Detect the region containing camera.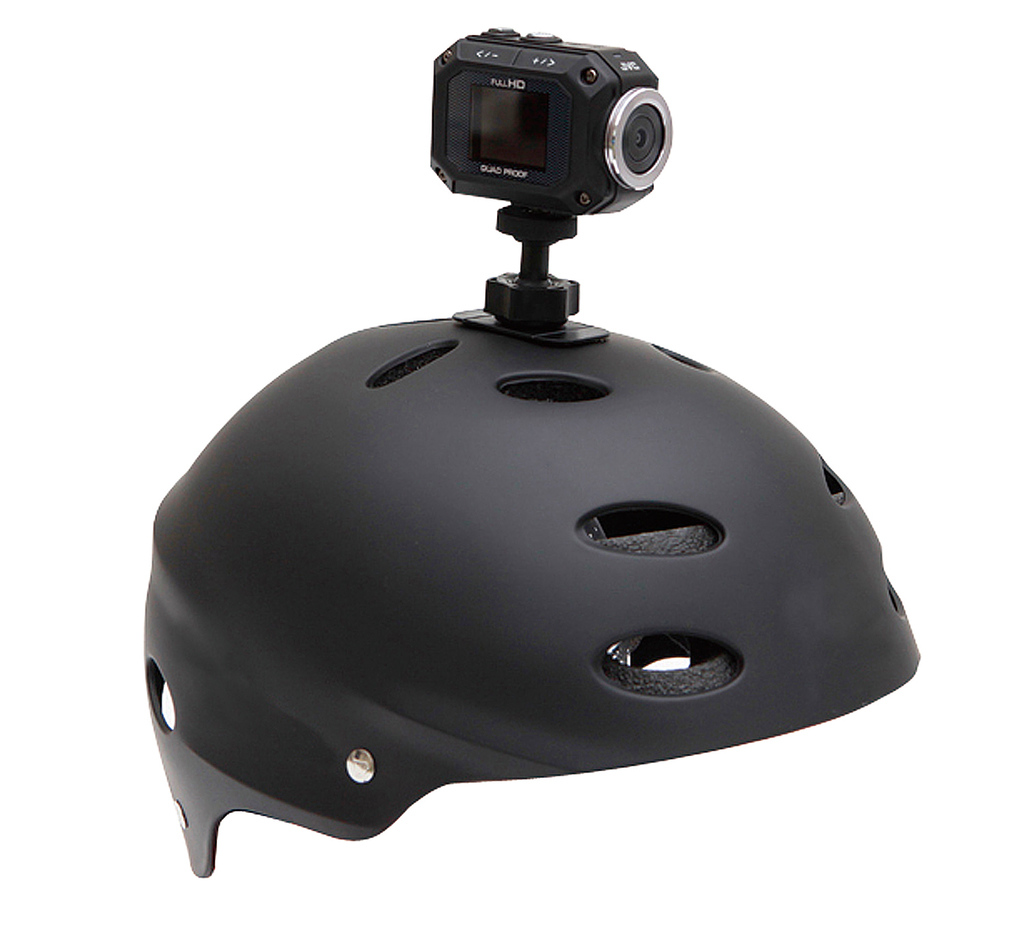
box=[429, 33, 671, 220].
